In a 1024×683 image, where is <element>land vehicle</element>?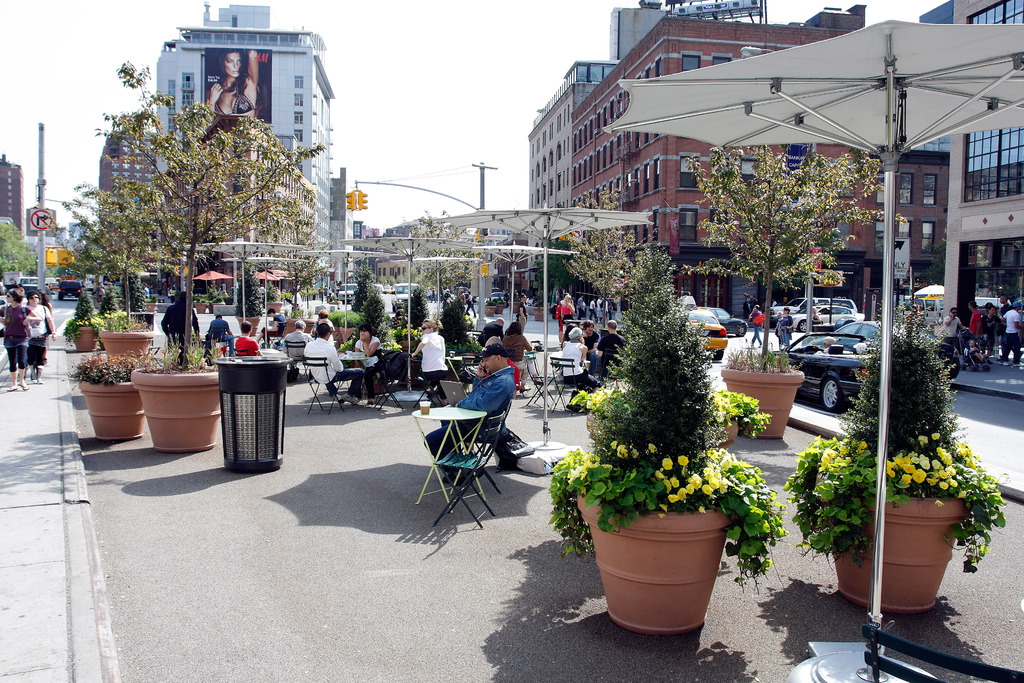
790, 304, 863, 334.
